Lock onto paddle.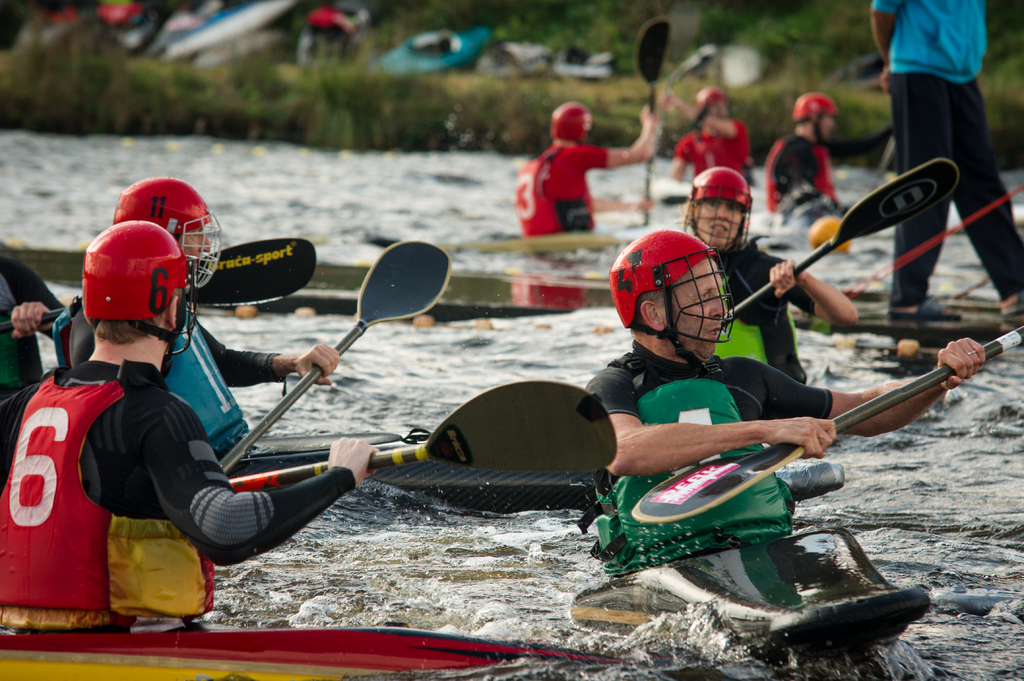
Locked: [213, 238, 451, 474].
